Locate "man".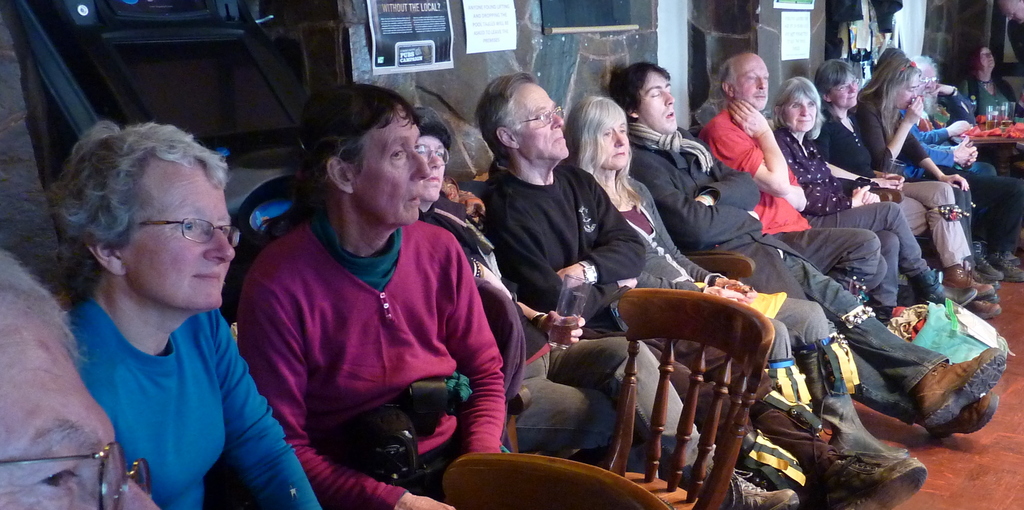
Bounding box: [left=910, top=56, right=1023, bottom=281].
